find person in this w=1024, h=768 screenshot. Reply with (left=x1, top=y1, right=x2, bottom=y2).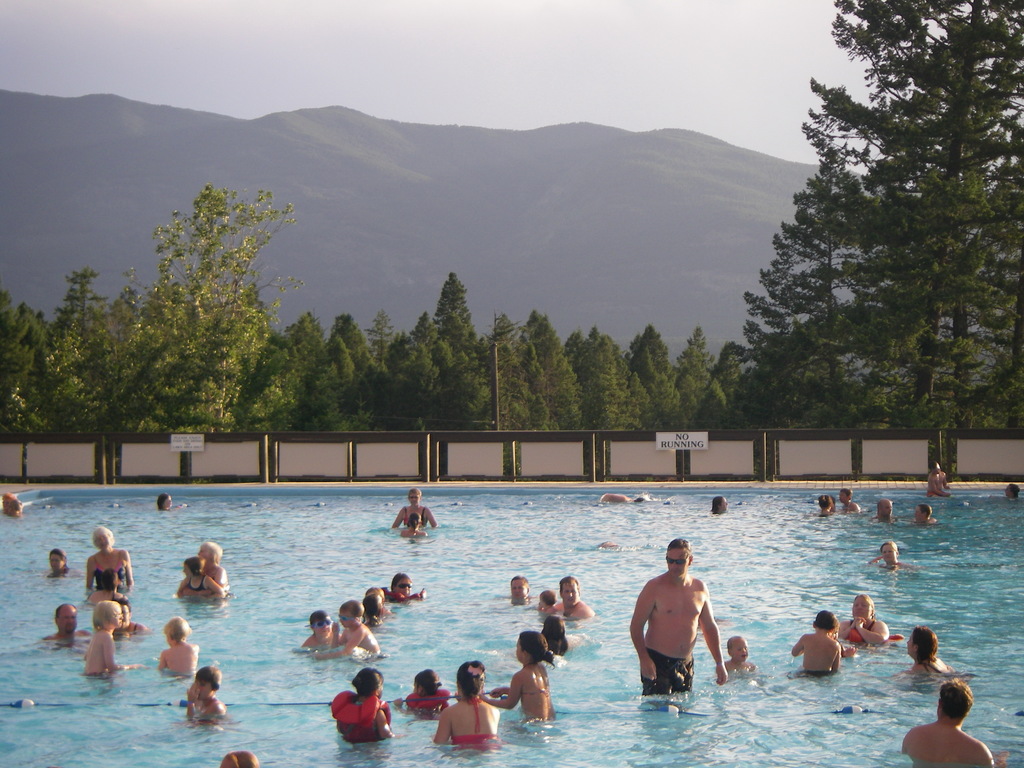
(left=388, top=488, right=440, bottom=529).
